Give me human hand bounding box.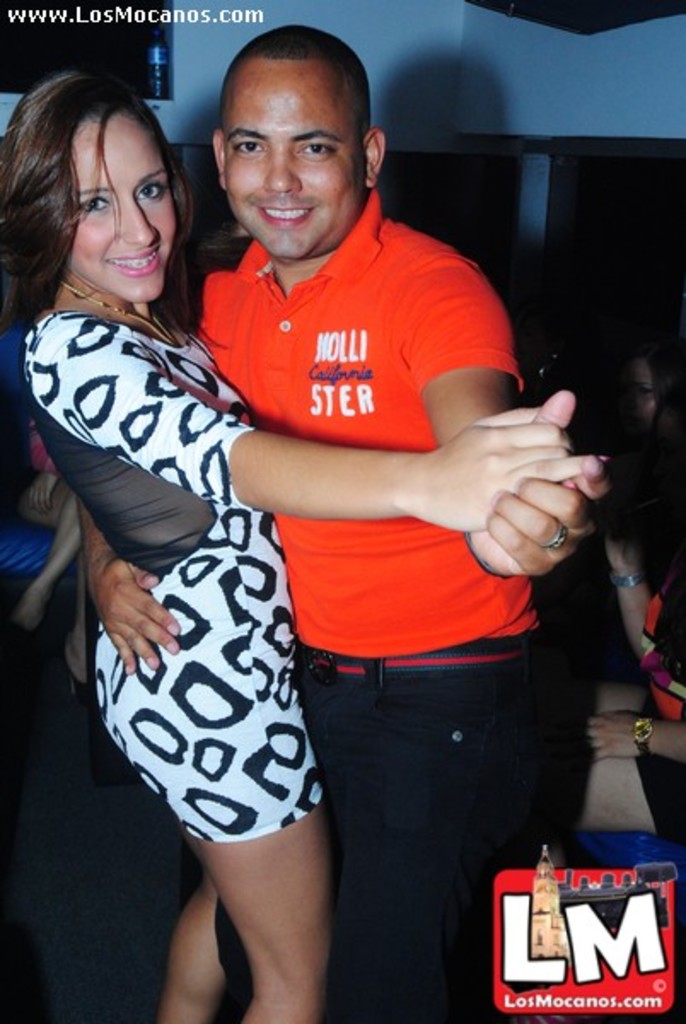
locate(87, 551, 184, 676).
